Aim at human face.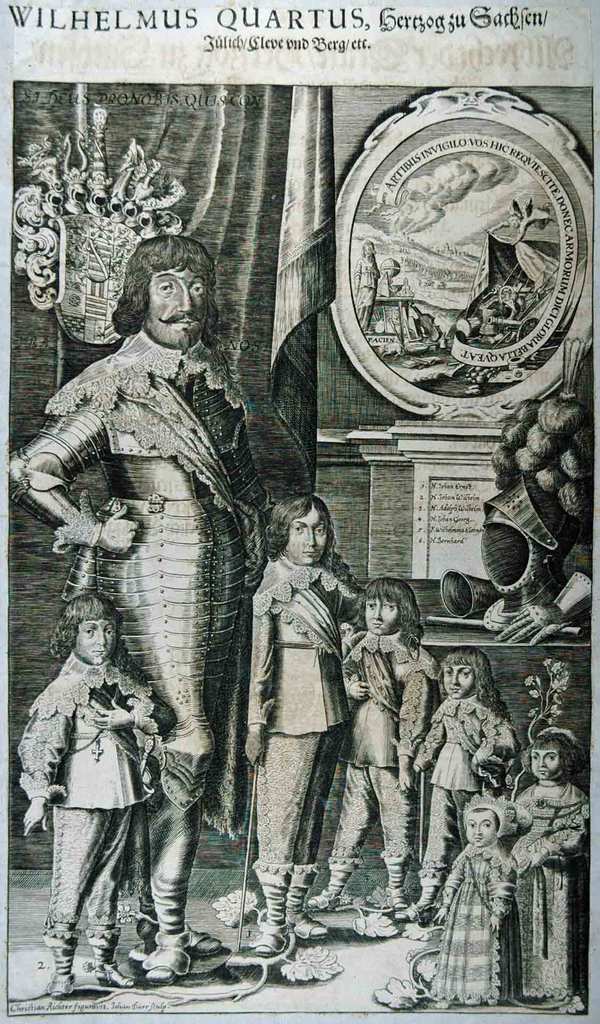
Aimed at (364,605,397,633).
